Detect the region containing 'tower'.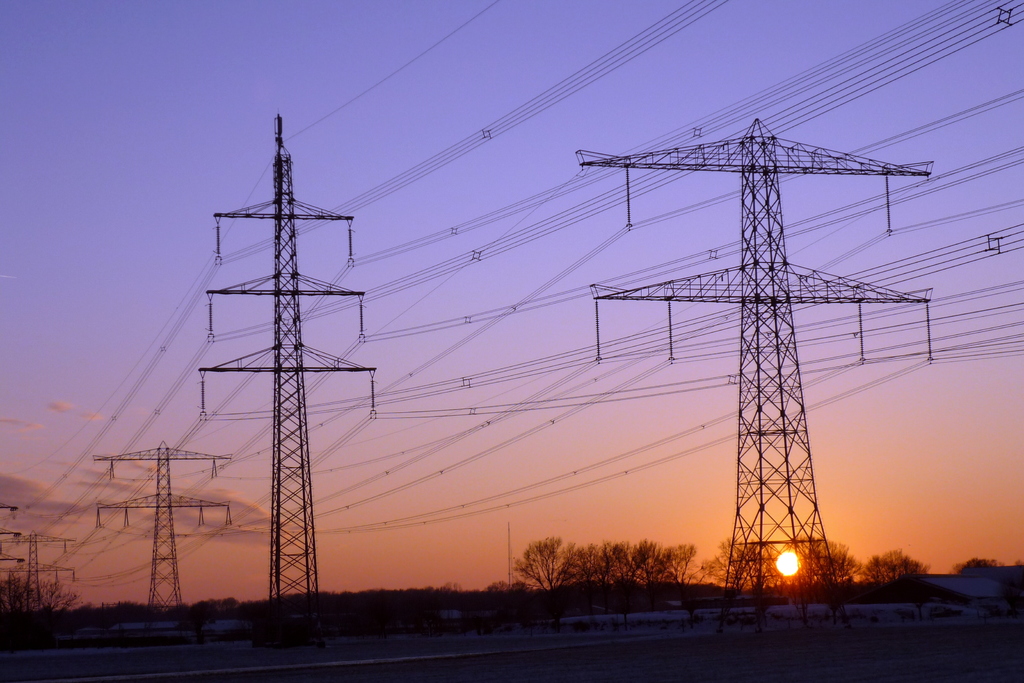
<bbox>577, 117, 937, 637</bbox>.
